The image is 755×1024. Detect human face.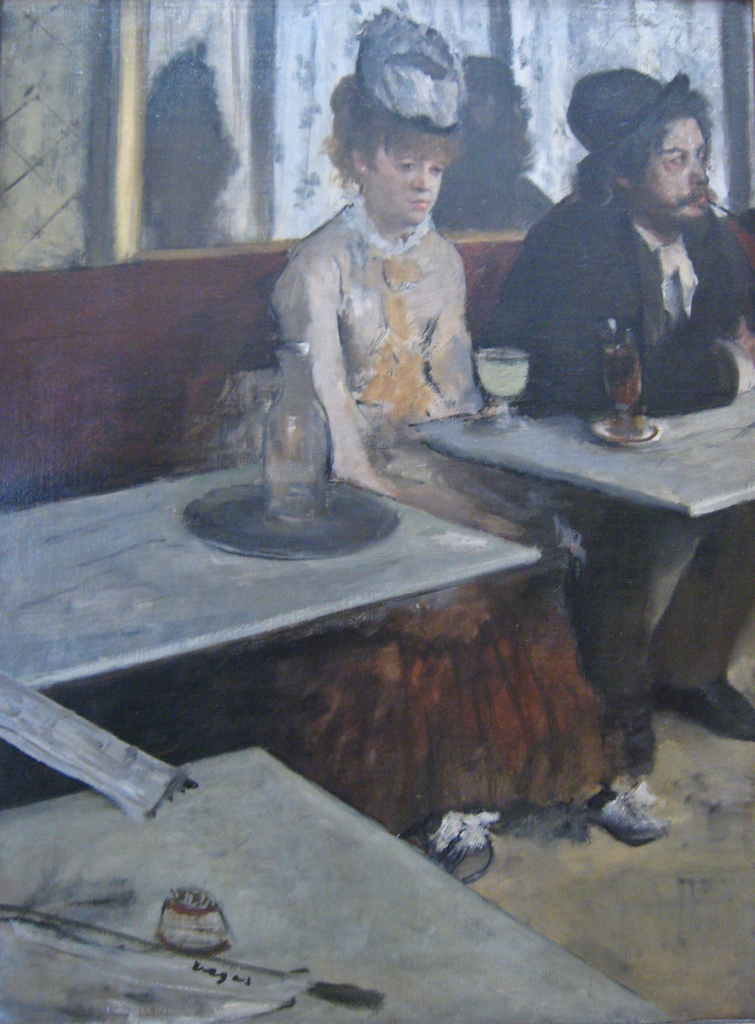
Detection: pyautogui.locateOnScreen(366, 136, 446, 227).
